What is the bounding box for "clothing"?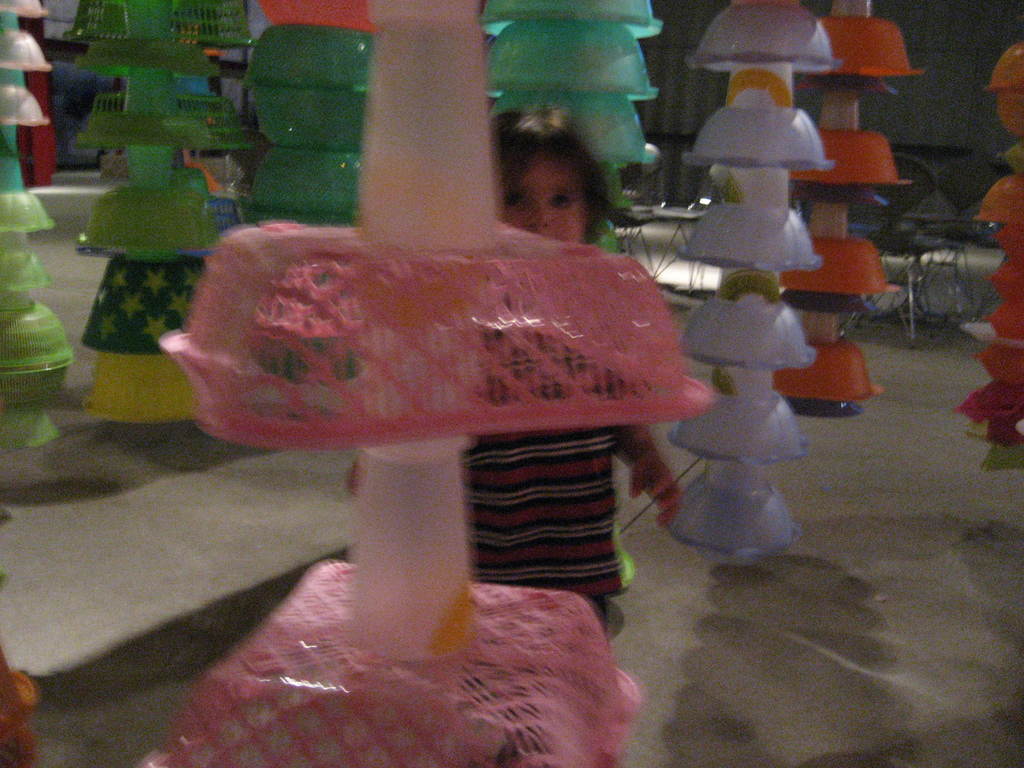
[left=465, top=320, right=625, bottom=637].
